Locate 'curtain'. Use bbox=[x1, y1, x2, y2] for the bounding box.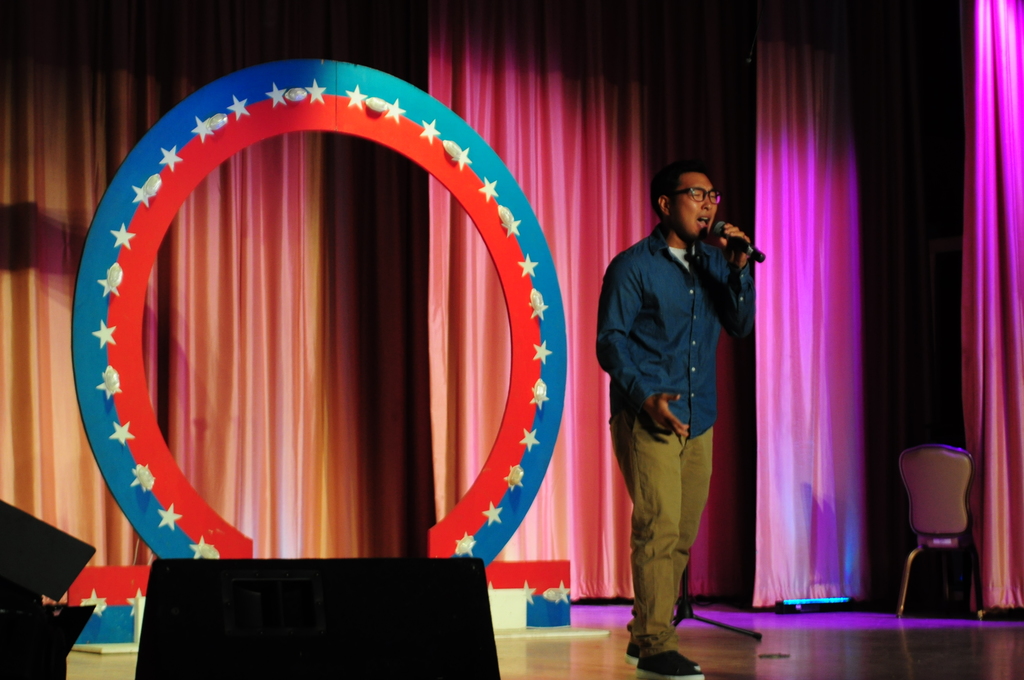
bbox=[0, 0, 1023, 587].
